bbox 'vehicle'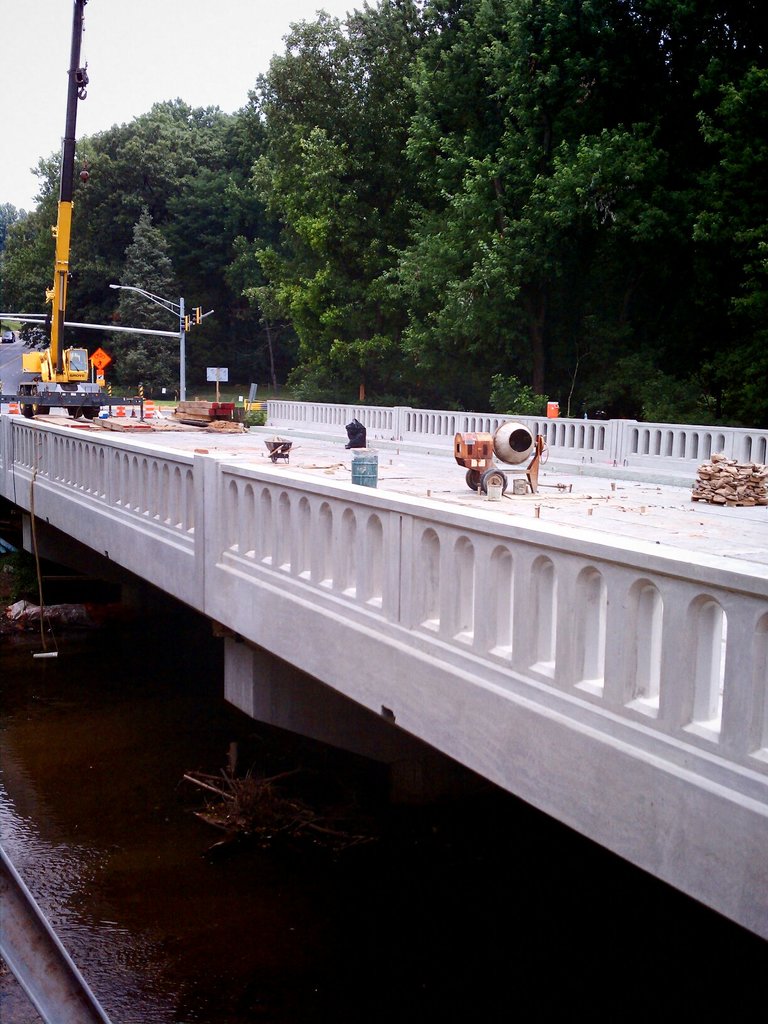
bbox=[15, 0, 104, 417]
